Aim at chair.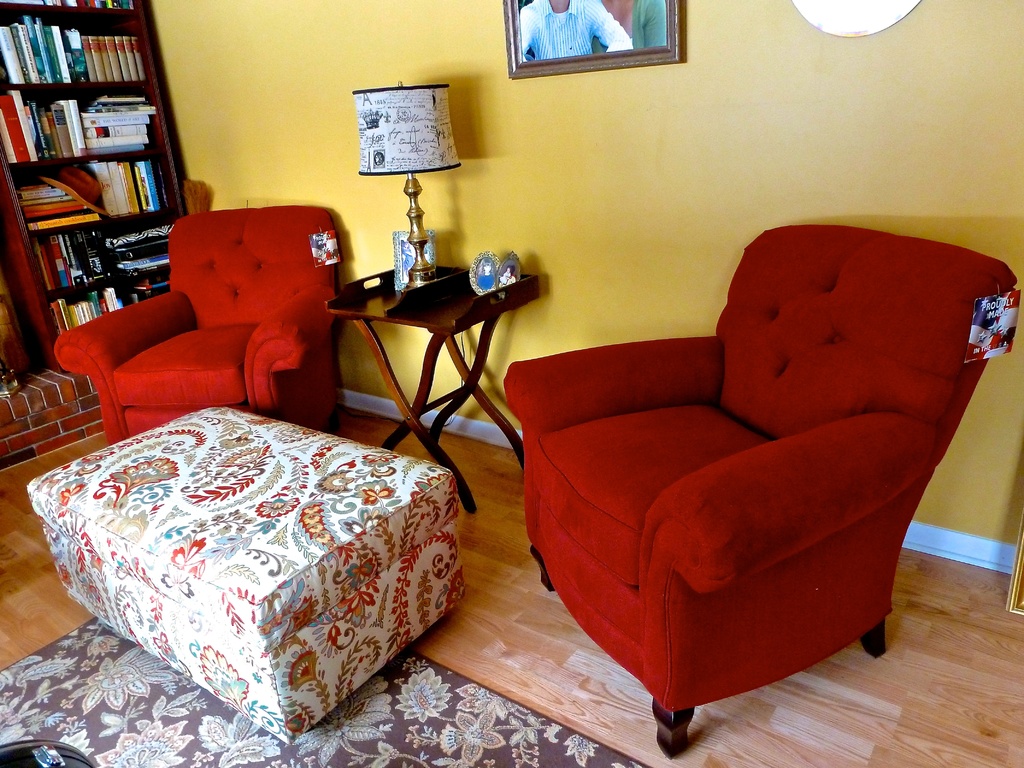
Aimed at BBox(474, 233, 998, 746).
